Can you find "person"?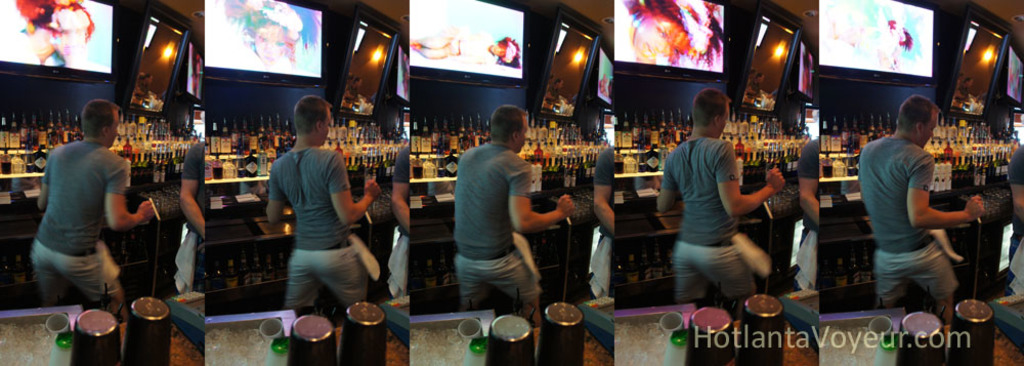
Yes, bounding box: x1=268, y1=95, x2=375, y2=306.
